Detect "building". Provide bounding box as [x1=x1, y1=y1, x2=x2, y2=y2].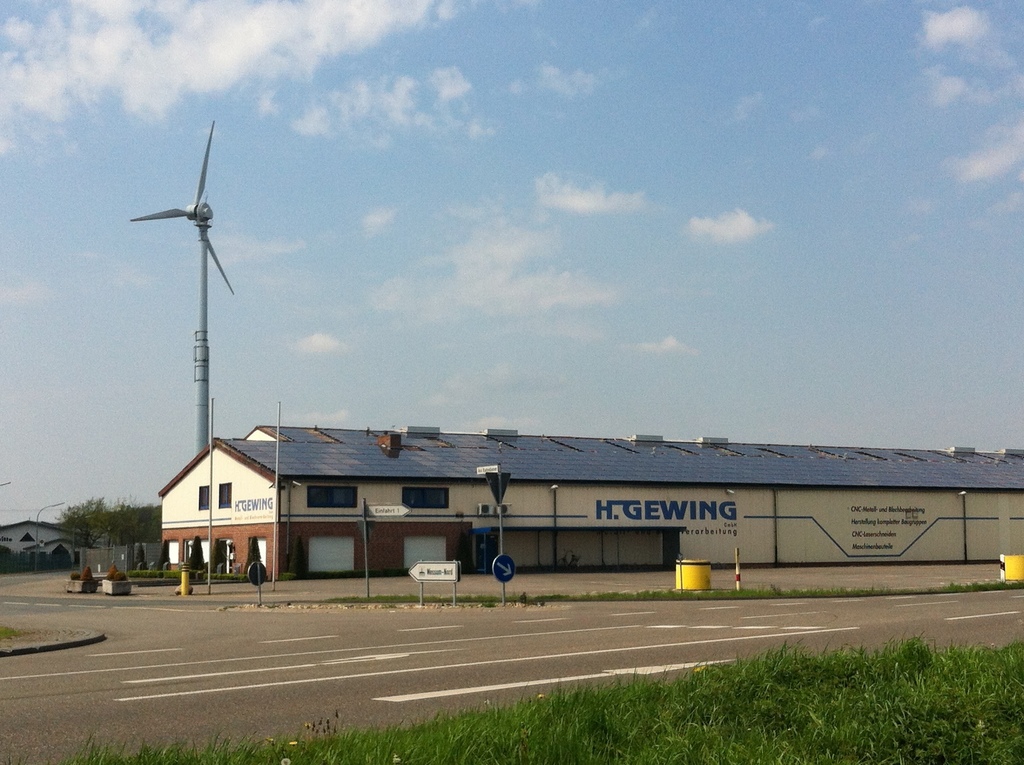
[x1=154, y1=427, x2=1023, y2=588].
